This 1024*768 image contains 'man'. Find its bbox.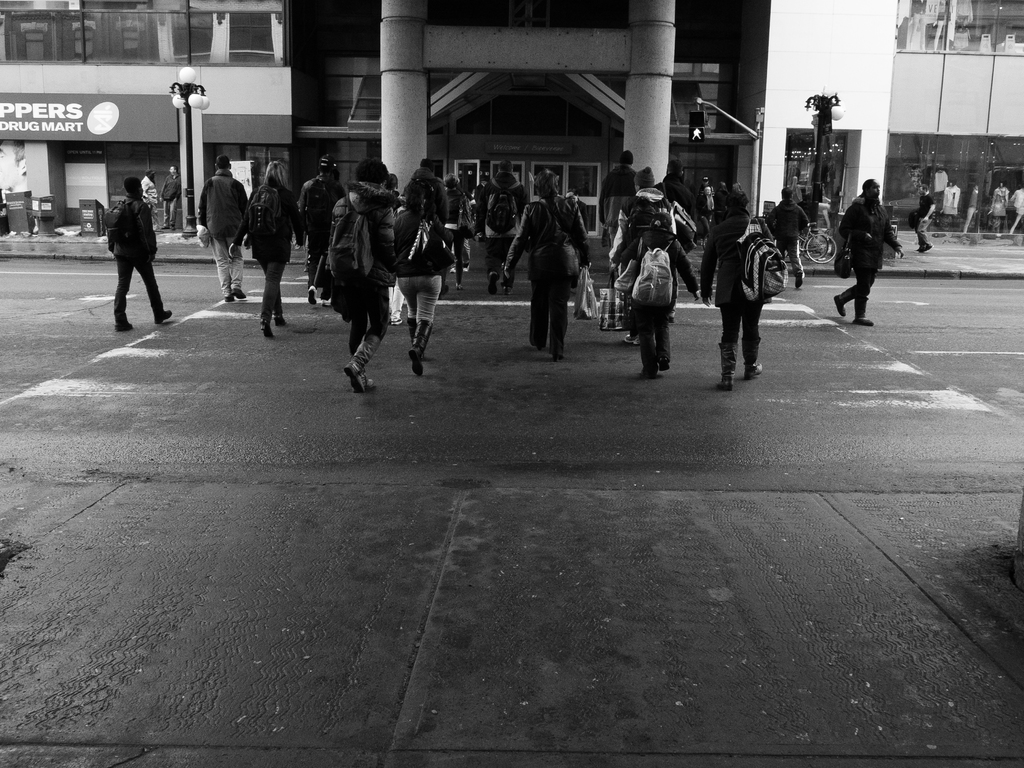
bbox=(324, 173, 410, 399).
